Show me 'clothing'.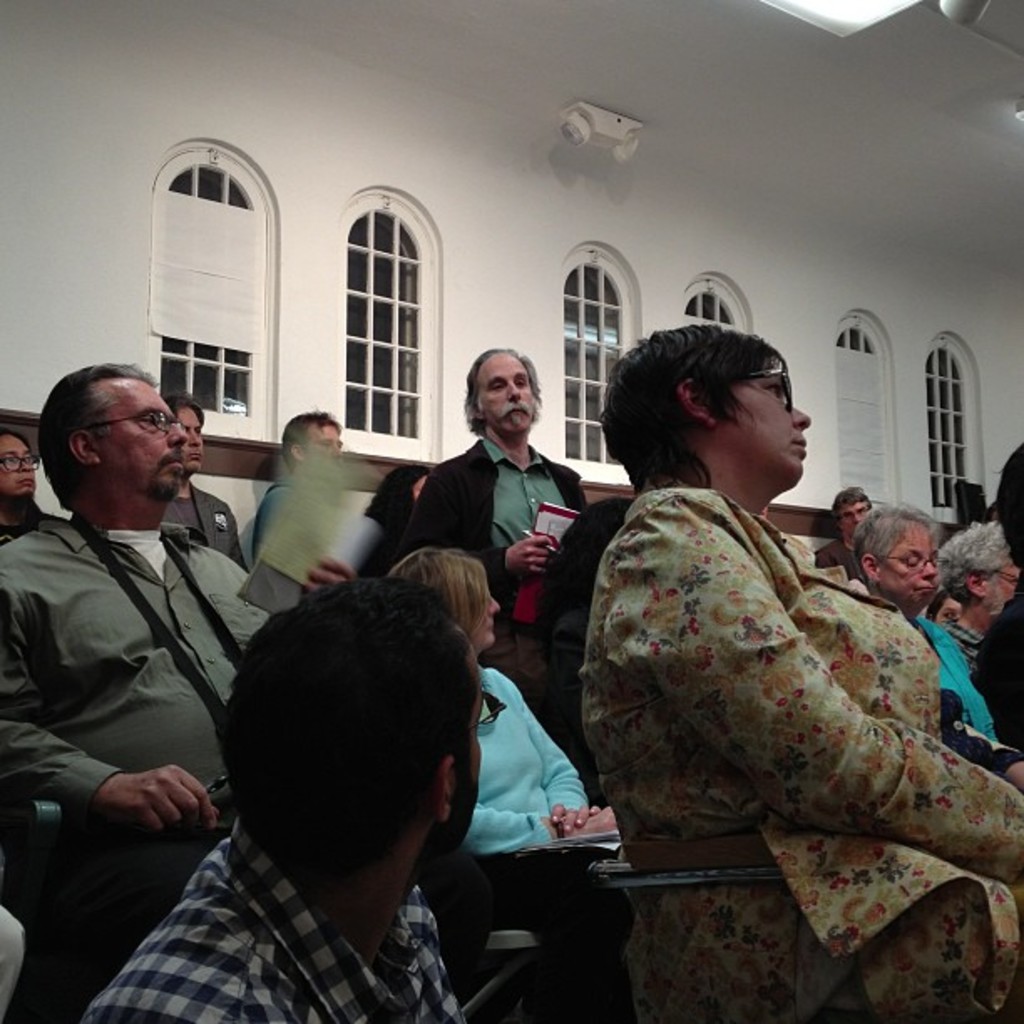
'clothing' is here: <box>159,485,253,562</box>.
